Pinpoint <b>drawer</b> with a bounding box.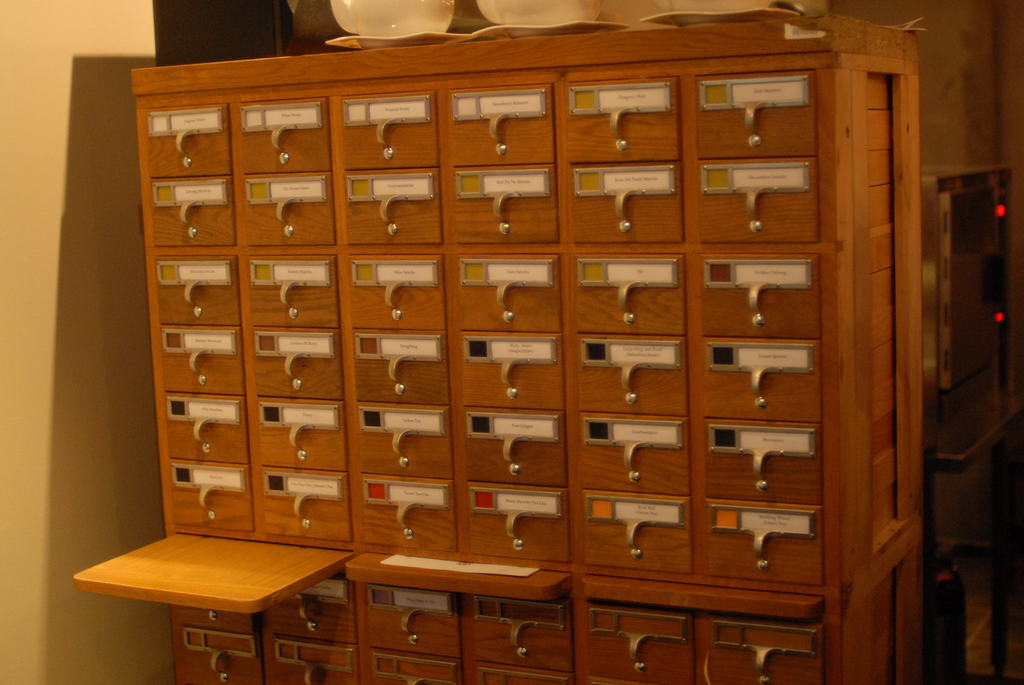
568, 161, 681, 244.
